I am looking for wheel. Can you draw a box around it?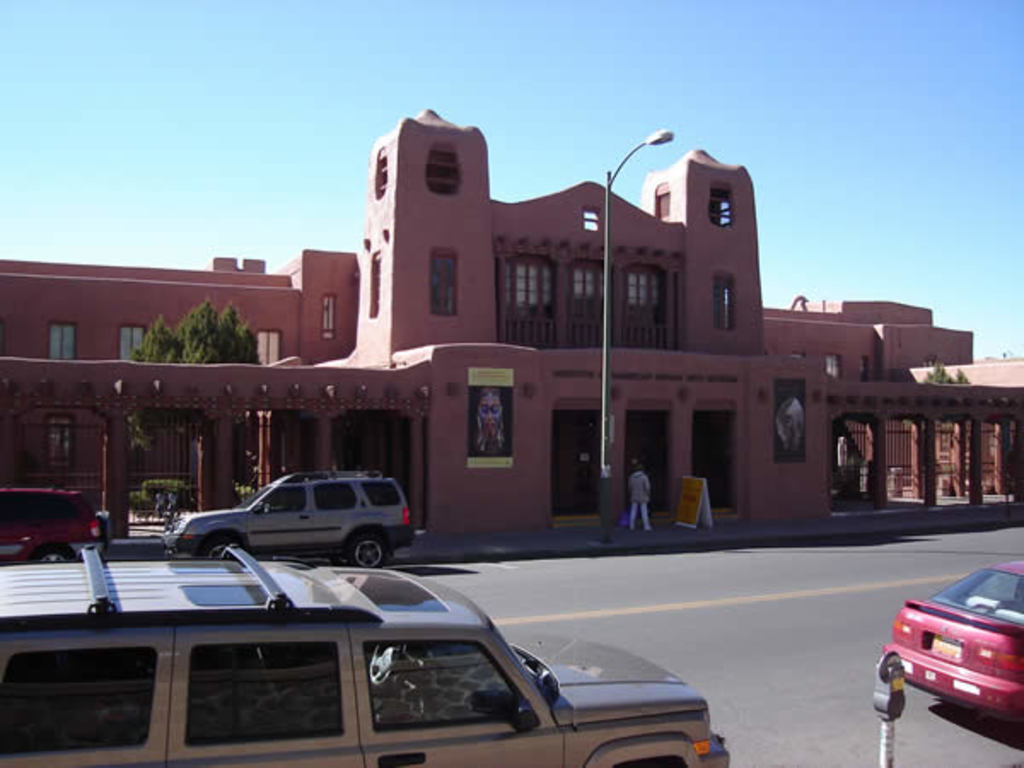
Sure, the bounding box is <bbox>365, 645, 406, 684</bbox>.
